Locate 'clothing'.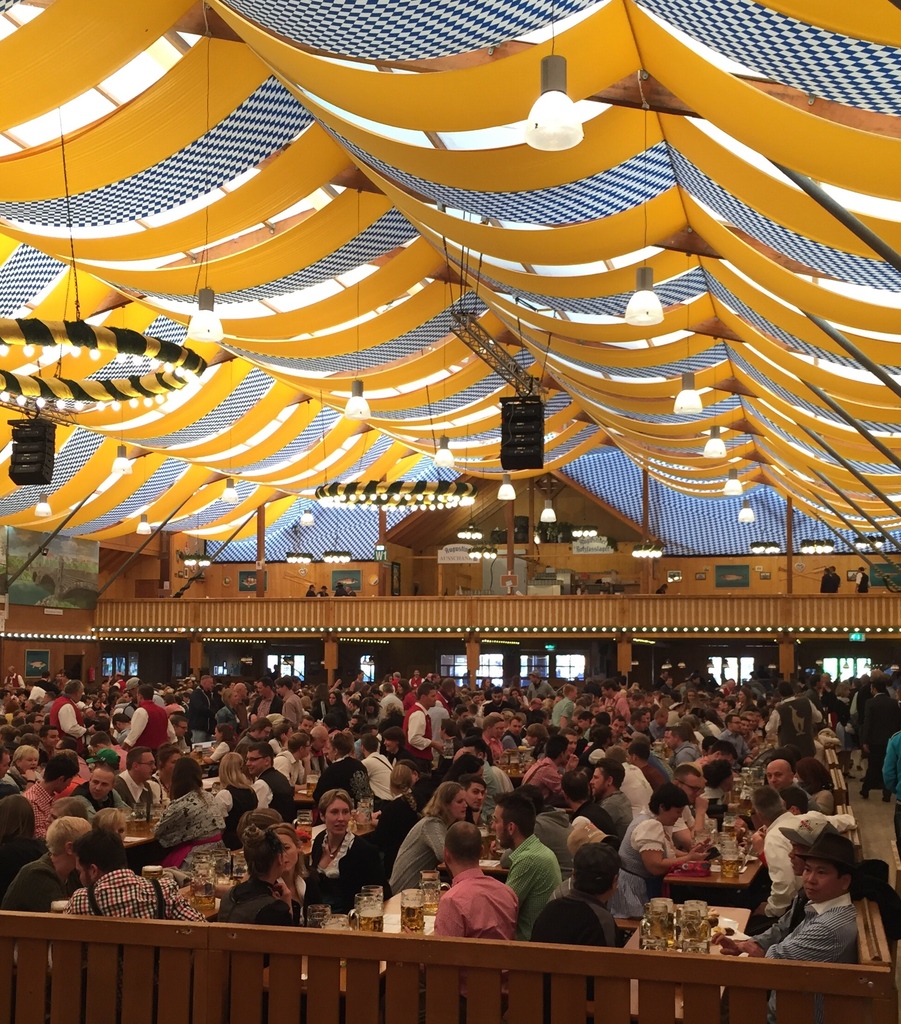
Bounding box: [x1=513, y1=829, x2=552, y2=915].
